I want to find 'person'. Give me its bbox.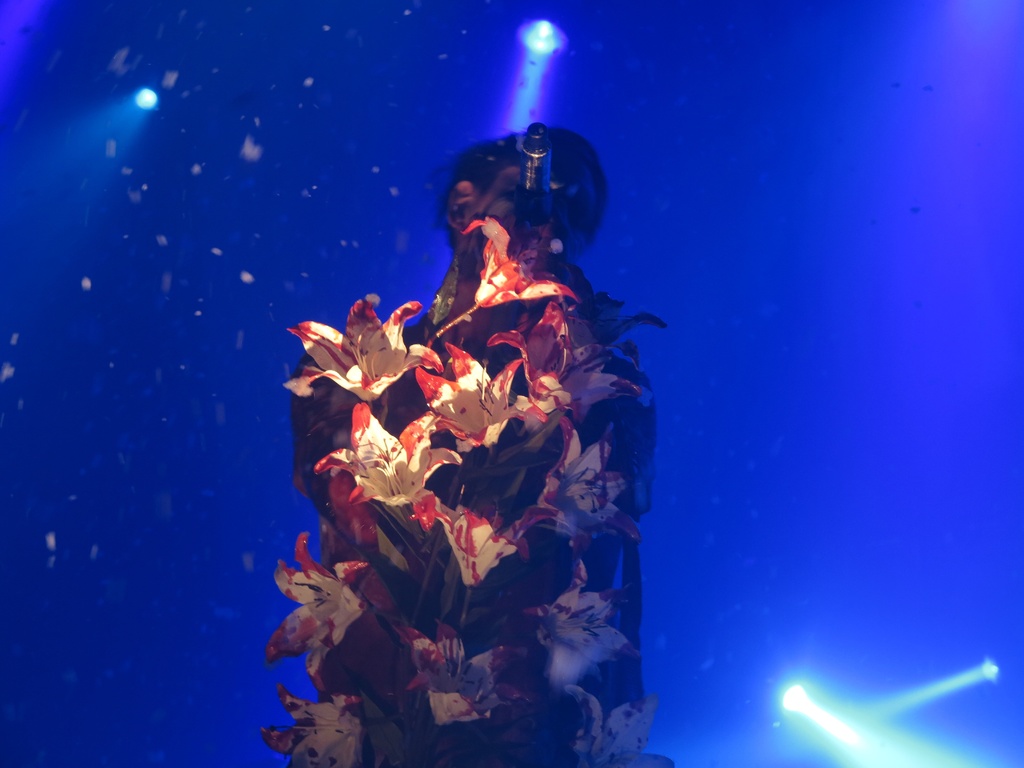
282:127:662:767.
